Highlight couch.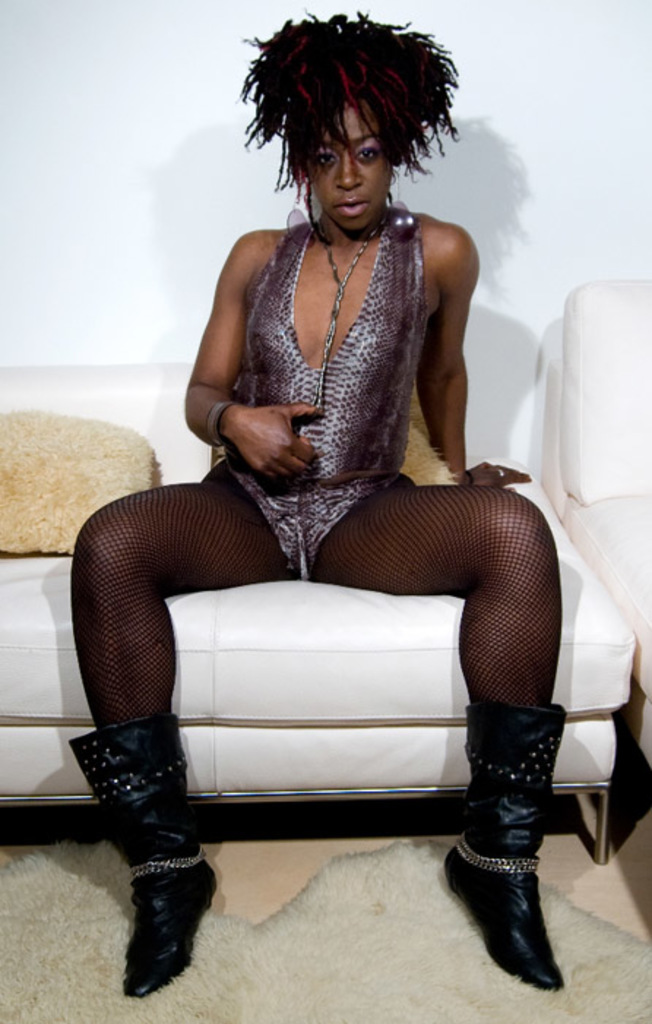
Highlighted region: [542, 274, 651, 793].
